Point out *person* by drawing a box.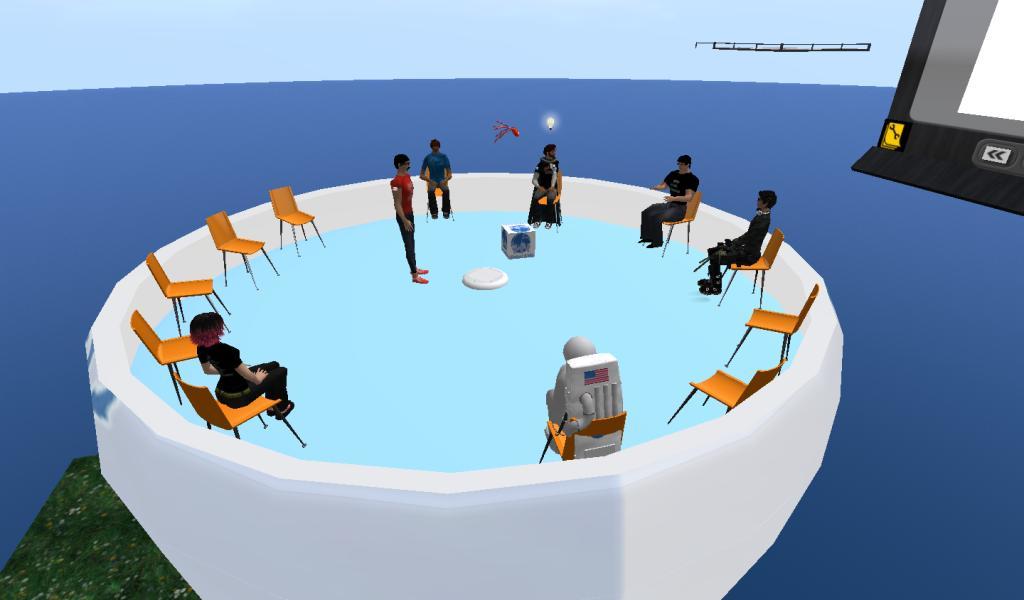
185:307:289:411.
